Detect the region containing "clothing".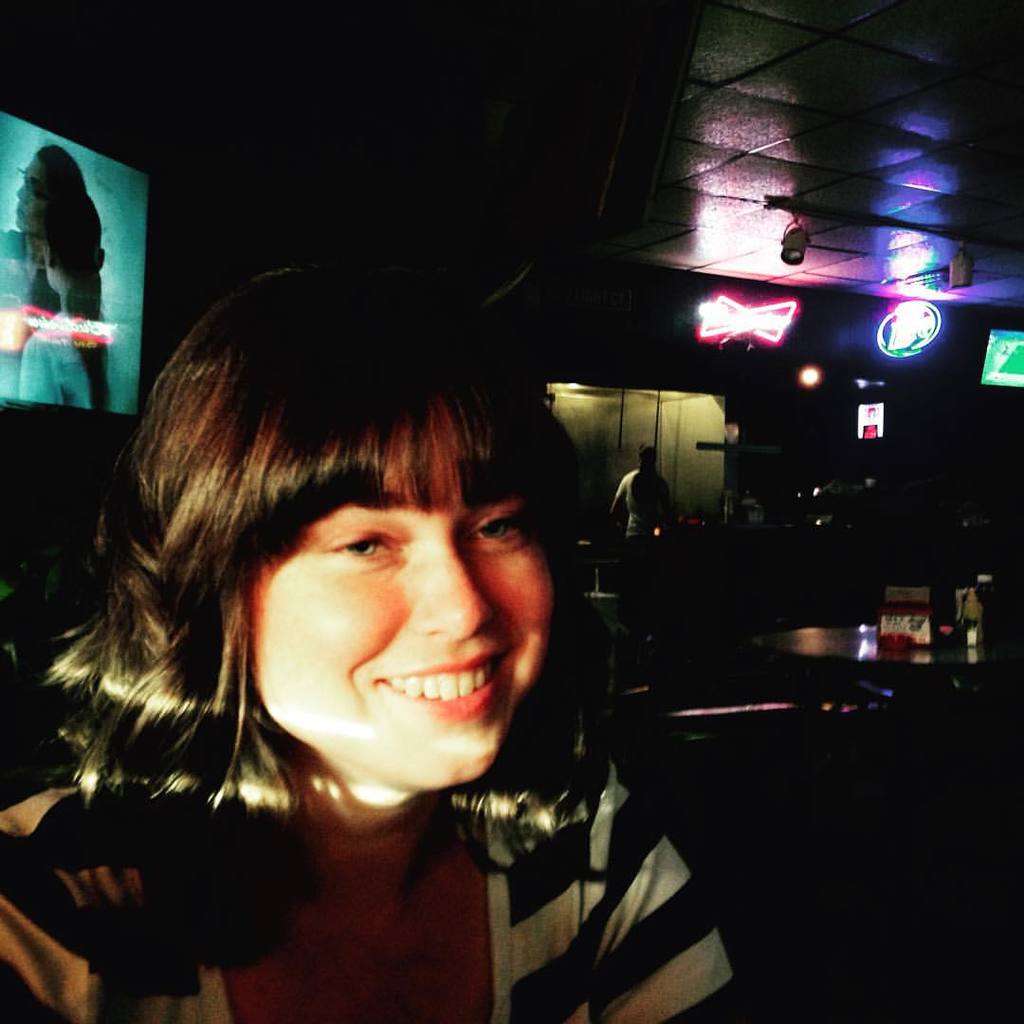
0 749 738 1023.
